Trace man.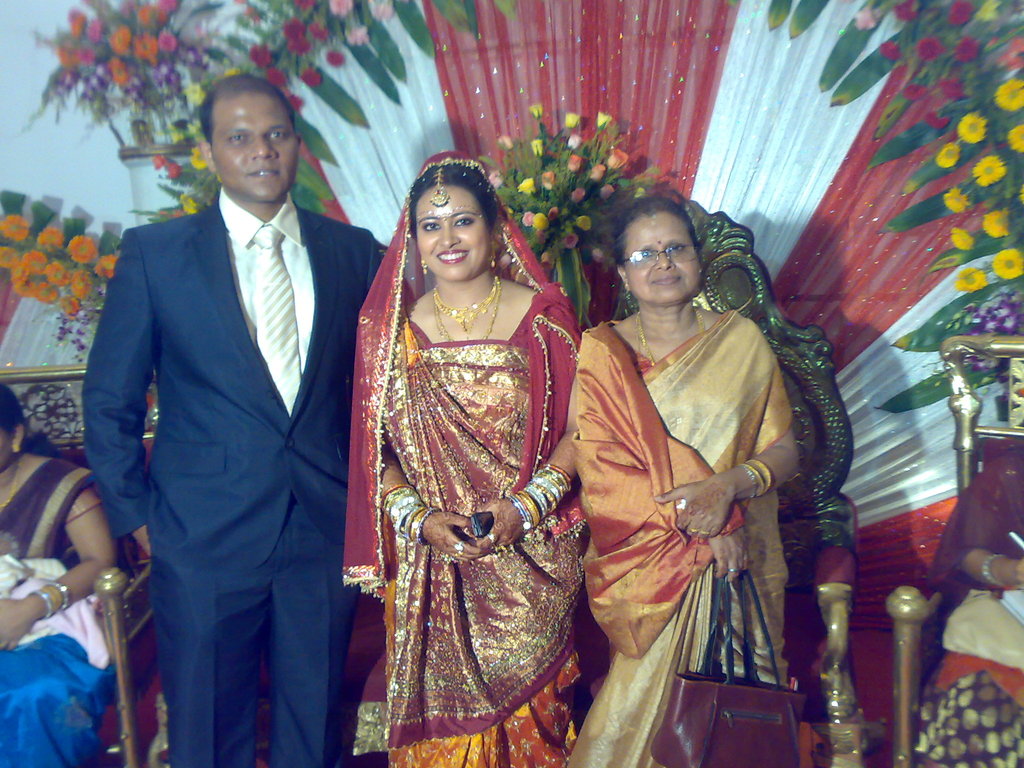
Traced to left=70, top=70, right=400, bottom=767.
